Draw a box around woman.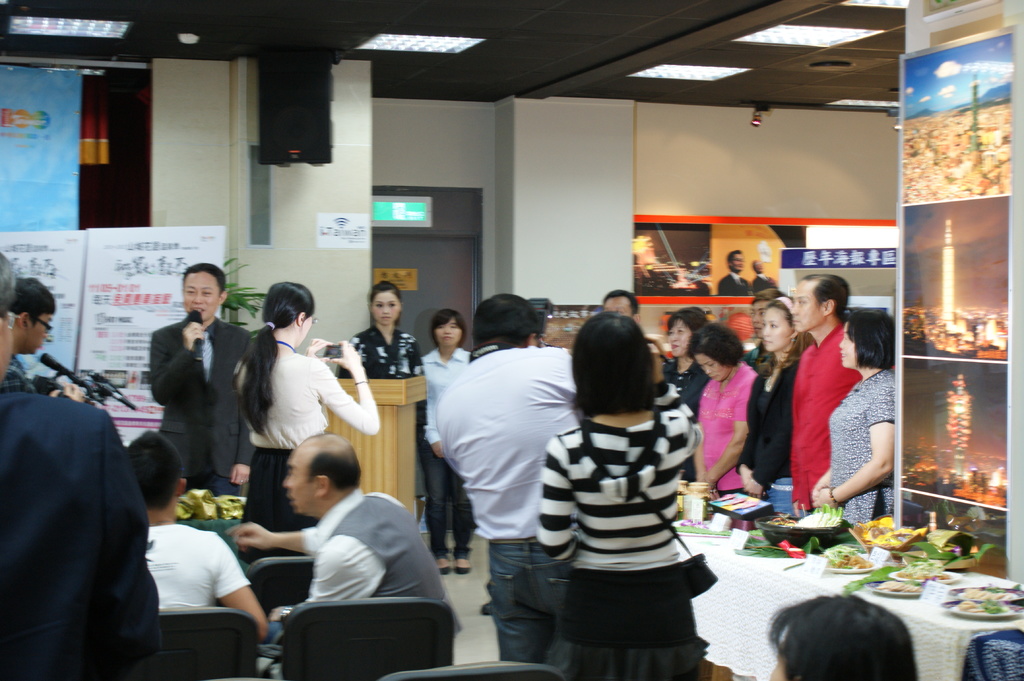
{"x1": 634, "y1": 303, "x2": 740, "y2": 505}.
